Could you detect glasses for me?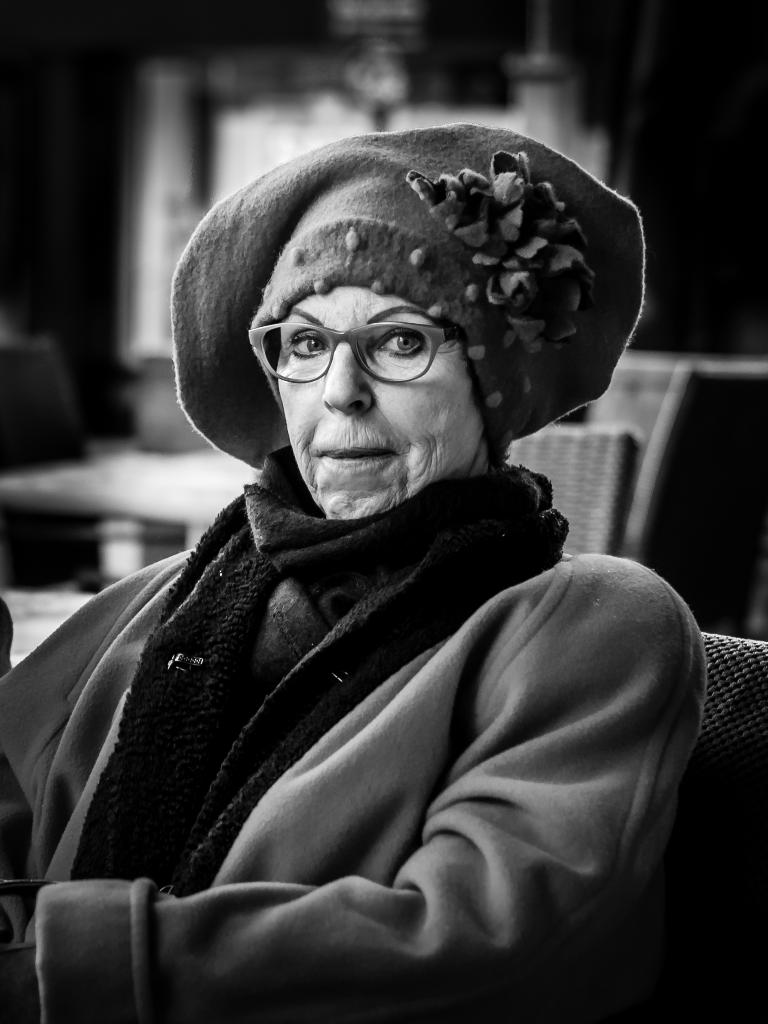
Detection result: (240,306,488,388).
